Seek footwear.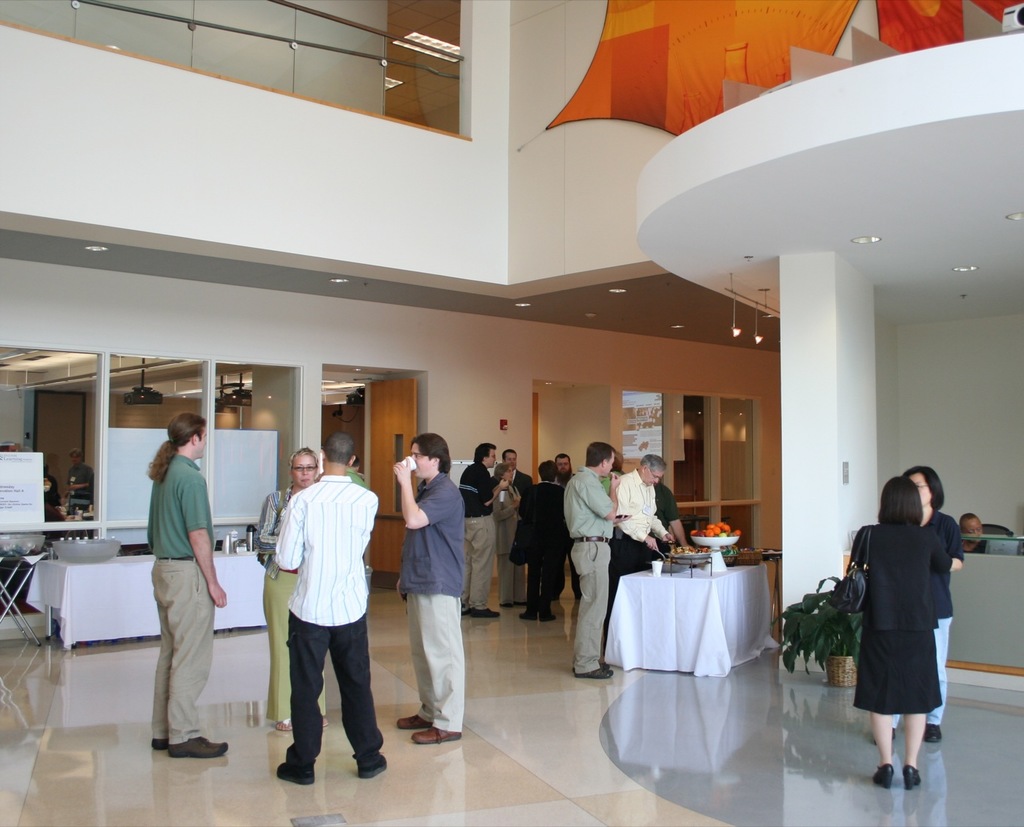
<region>410, 728, 461, 744</region>.
